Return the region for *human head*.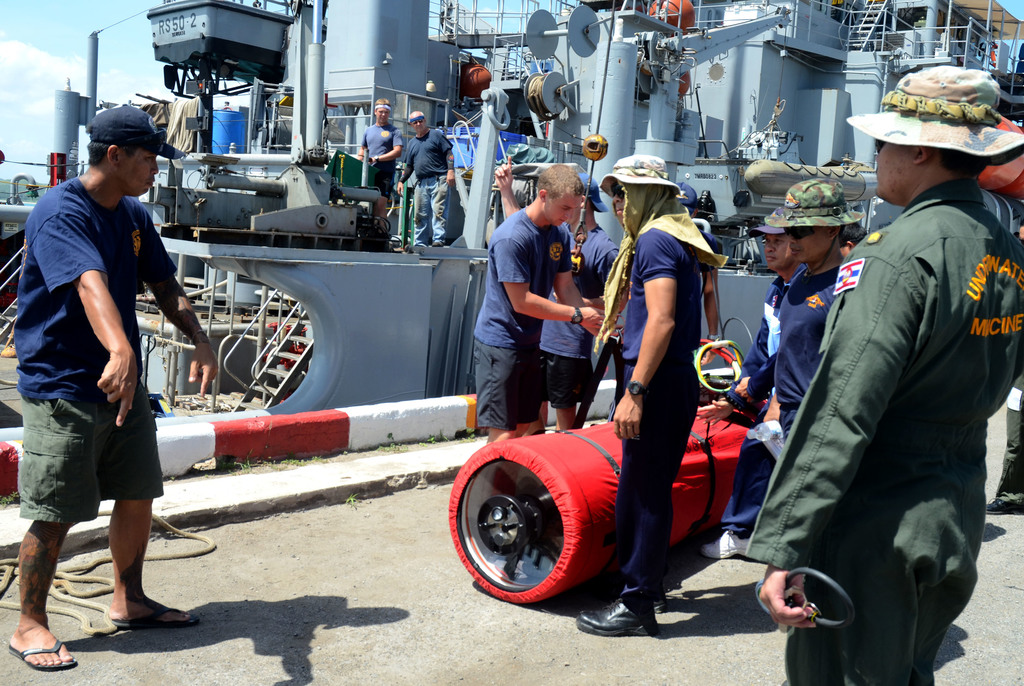
Rect(597, 152, 684, 225).
